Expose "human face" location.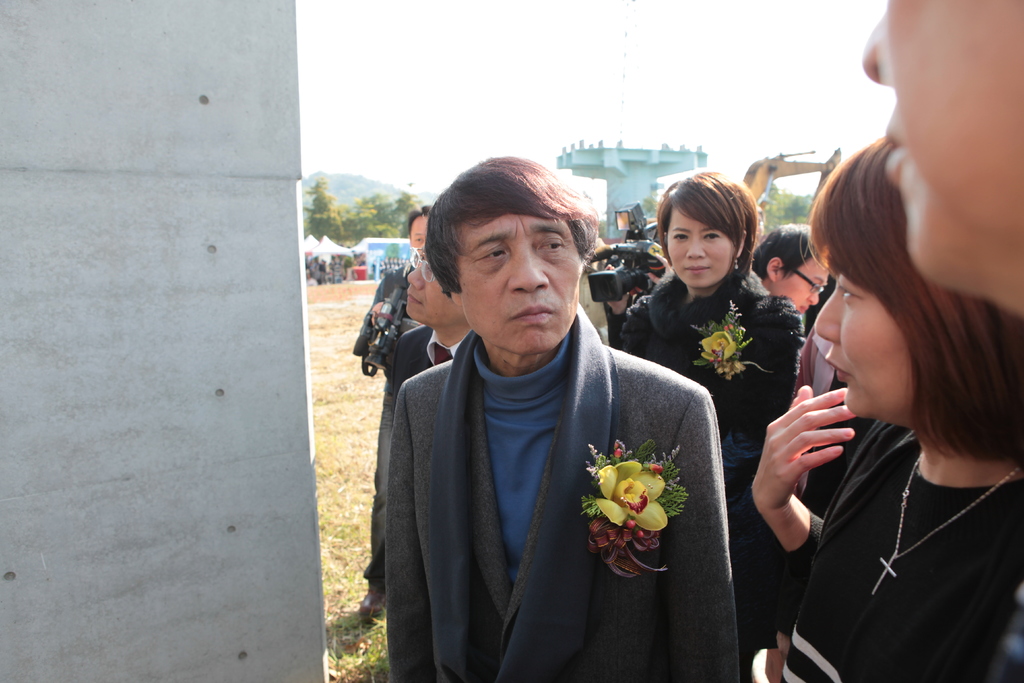
Exposed at 815/277/913/416.
